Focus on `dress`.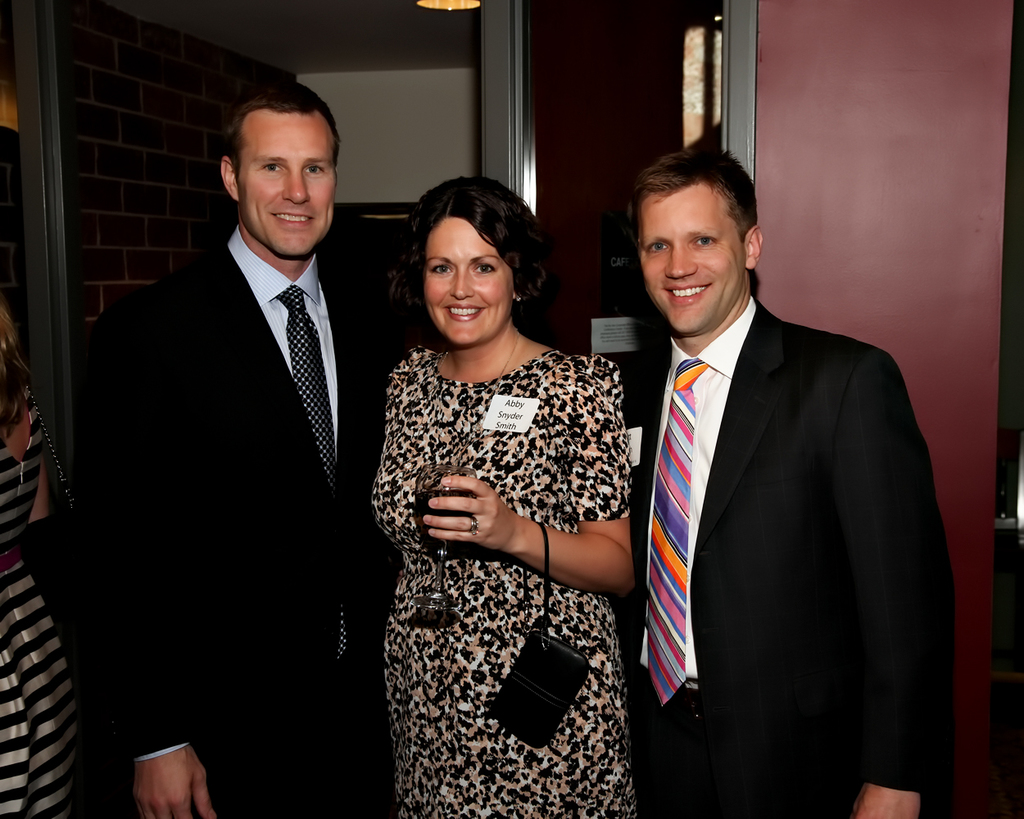
Focused at [0, 390, 84, 818].
